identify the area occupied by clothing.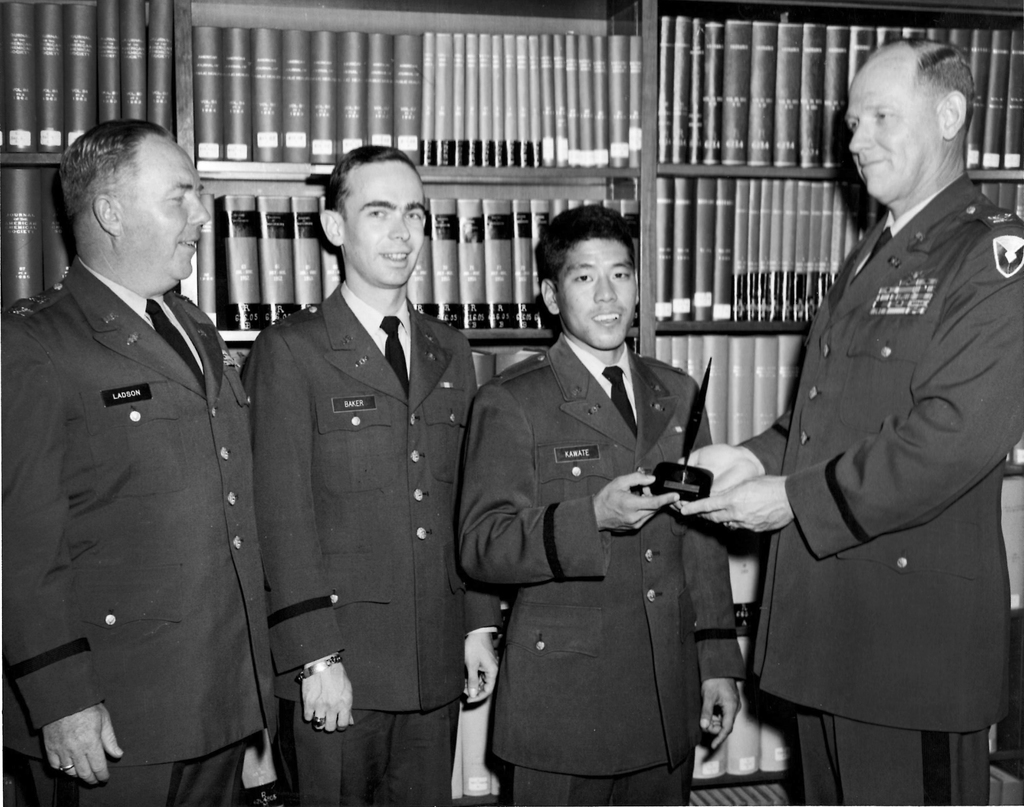
Area: detection(244, 285, 476, 806).
